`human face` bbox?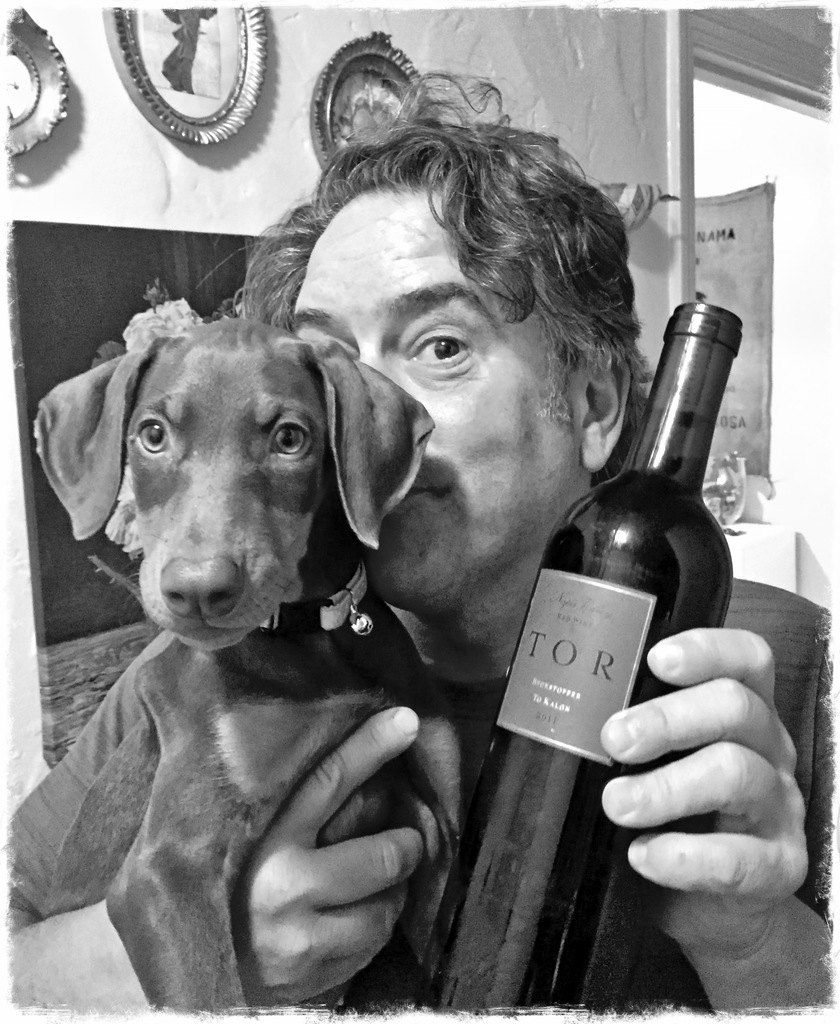
(297,182,577,602)
